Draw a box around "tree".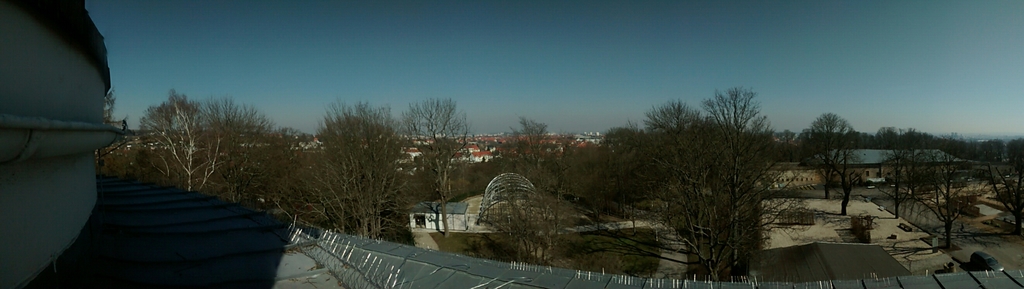
bbox=(990, 135, 1023, 175).
